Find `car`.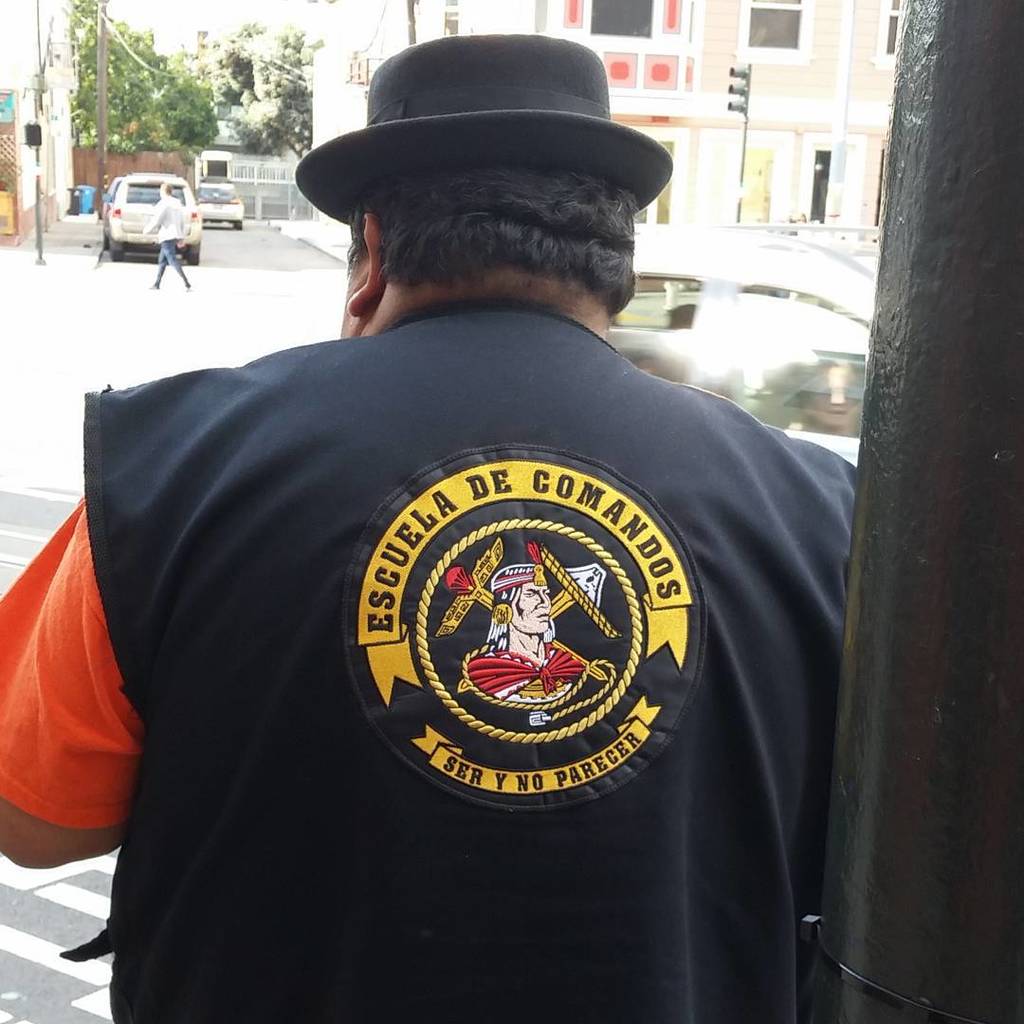
BBox(191, 187, 249, 234).
